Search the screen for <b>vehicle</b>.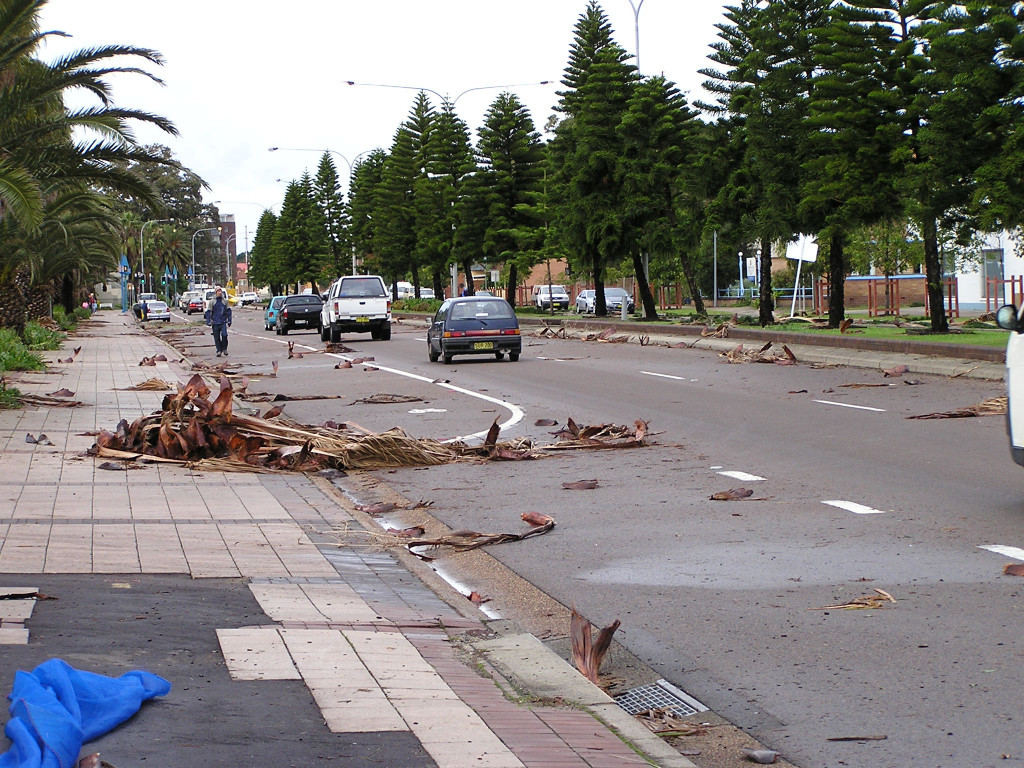
Found at x1=390, y1=278, x2=419, y2=303.
